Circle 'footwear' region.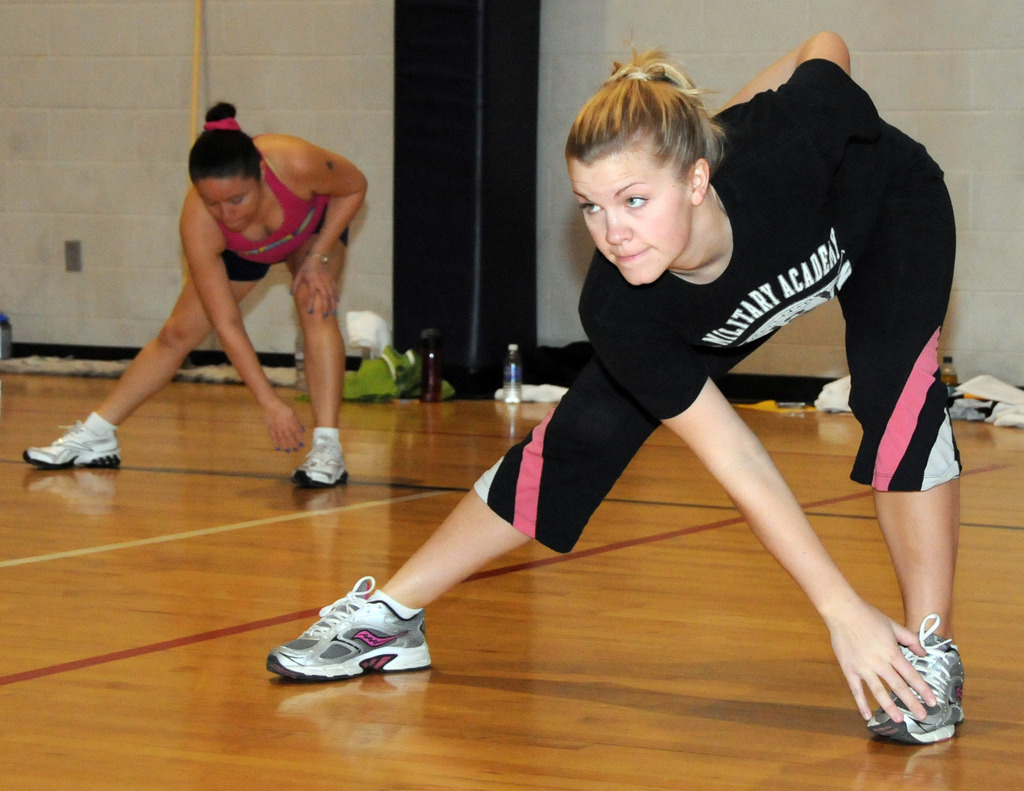
Region: [863, 610, 966, 747].
